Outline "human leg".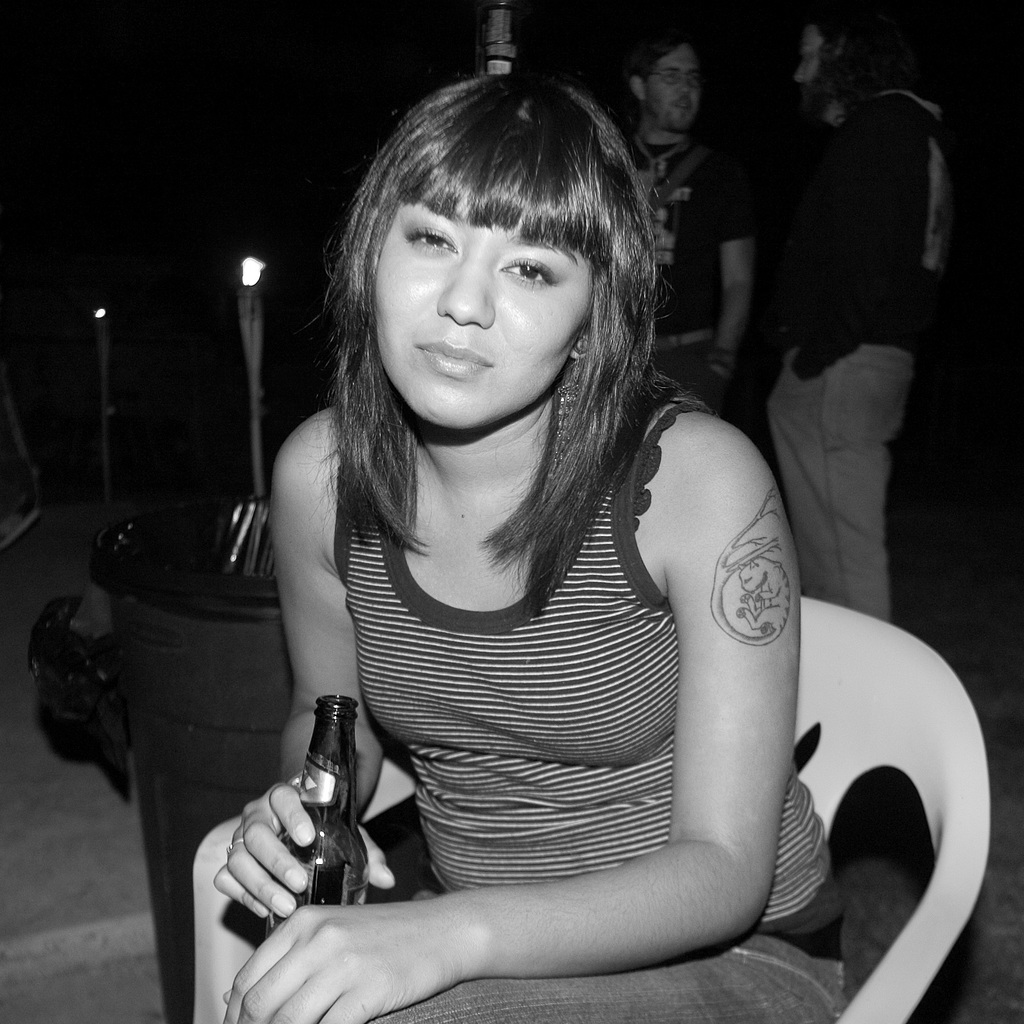
Outline: box(765, 337, 913, 619).
